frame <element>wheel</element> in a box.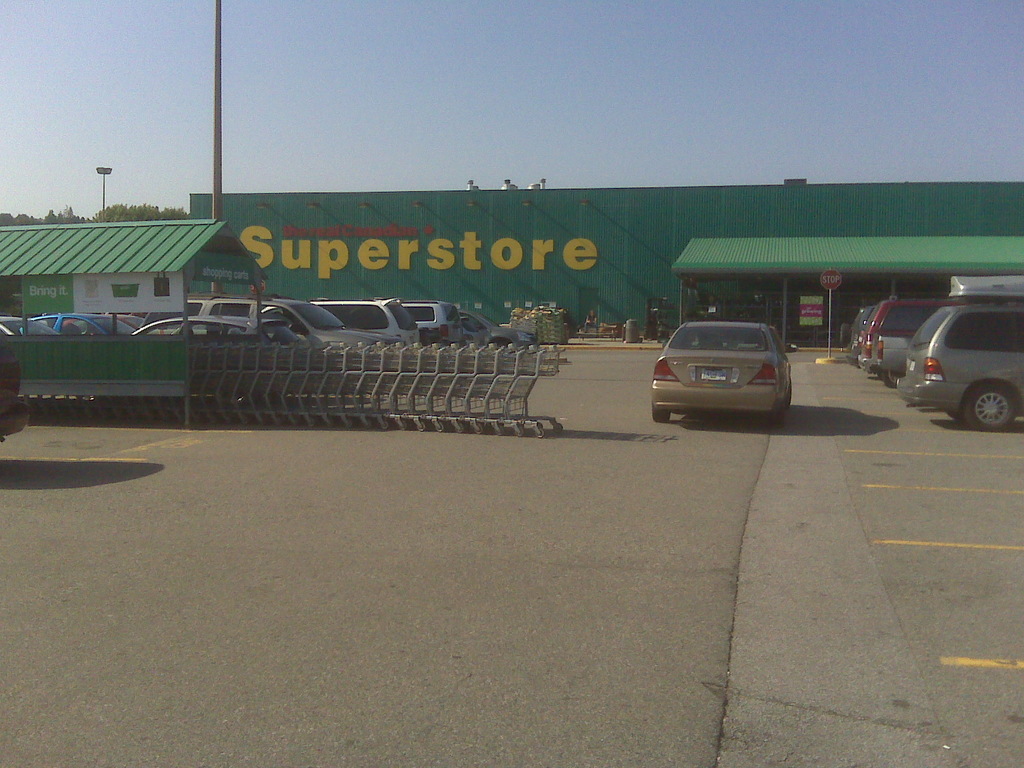
(x1=959, y1=389, x2=1020, y2=429).
